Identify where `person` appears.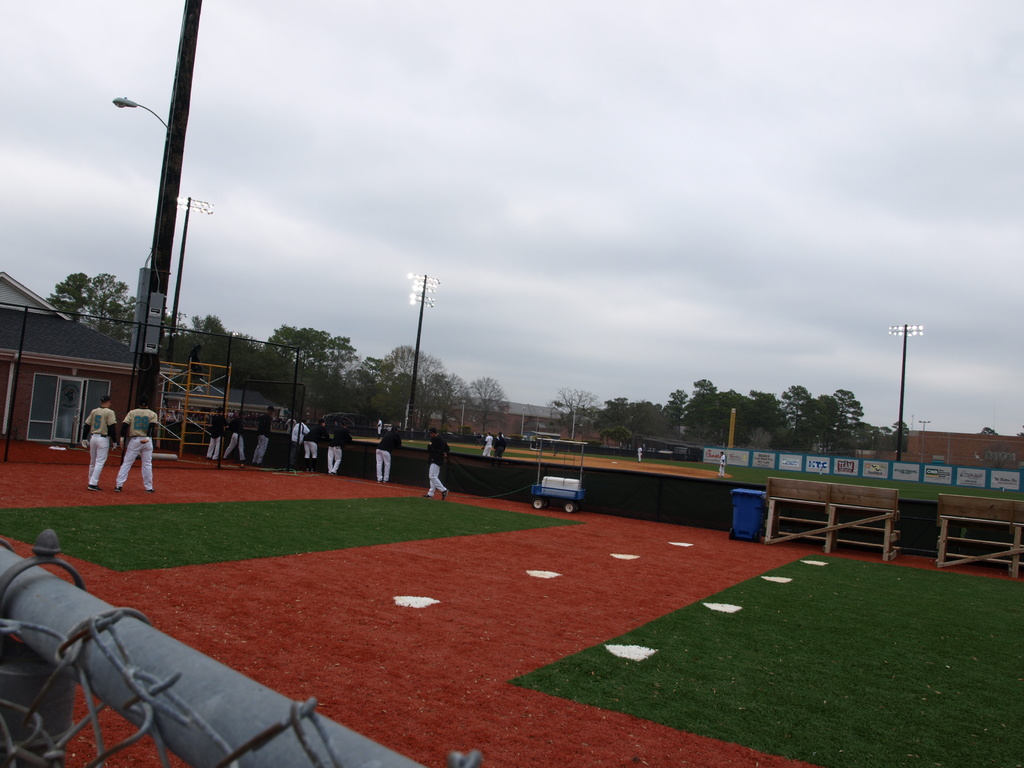
Appears at 718 452 727 477.
